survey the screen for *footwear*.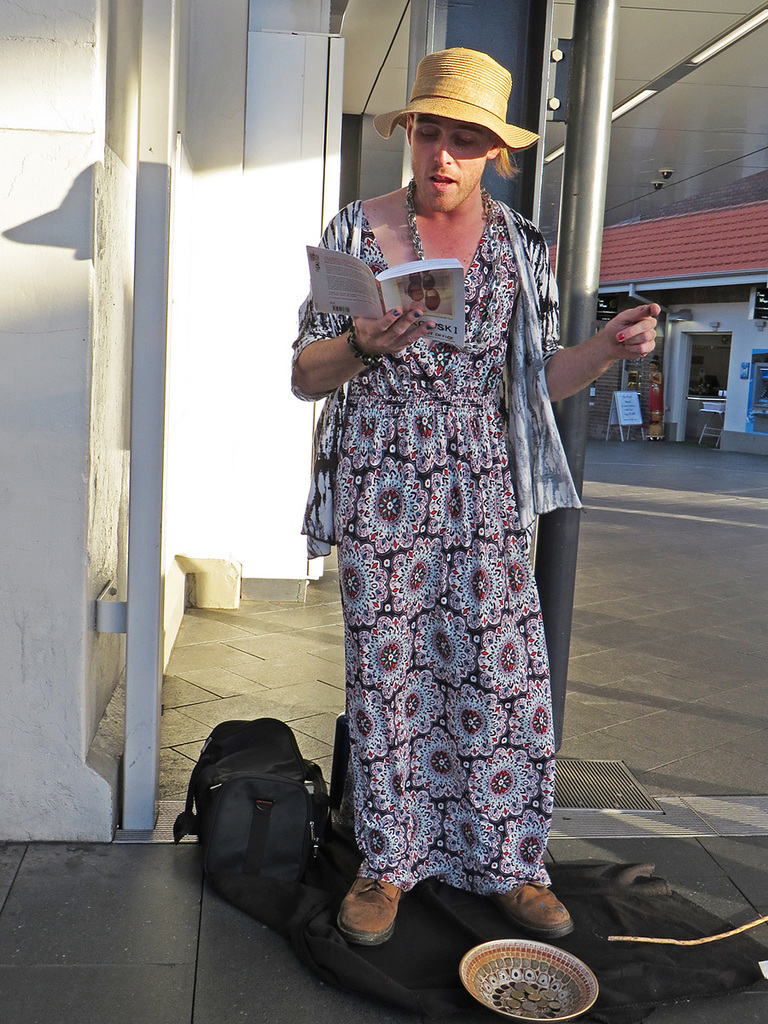
Survey found: [x1=492, y1=881, x2=570, y2=944].
